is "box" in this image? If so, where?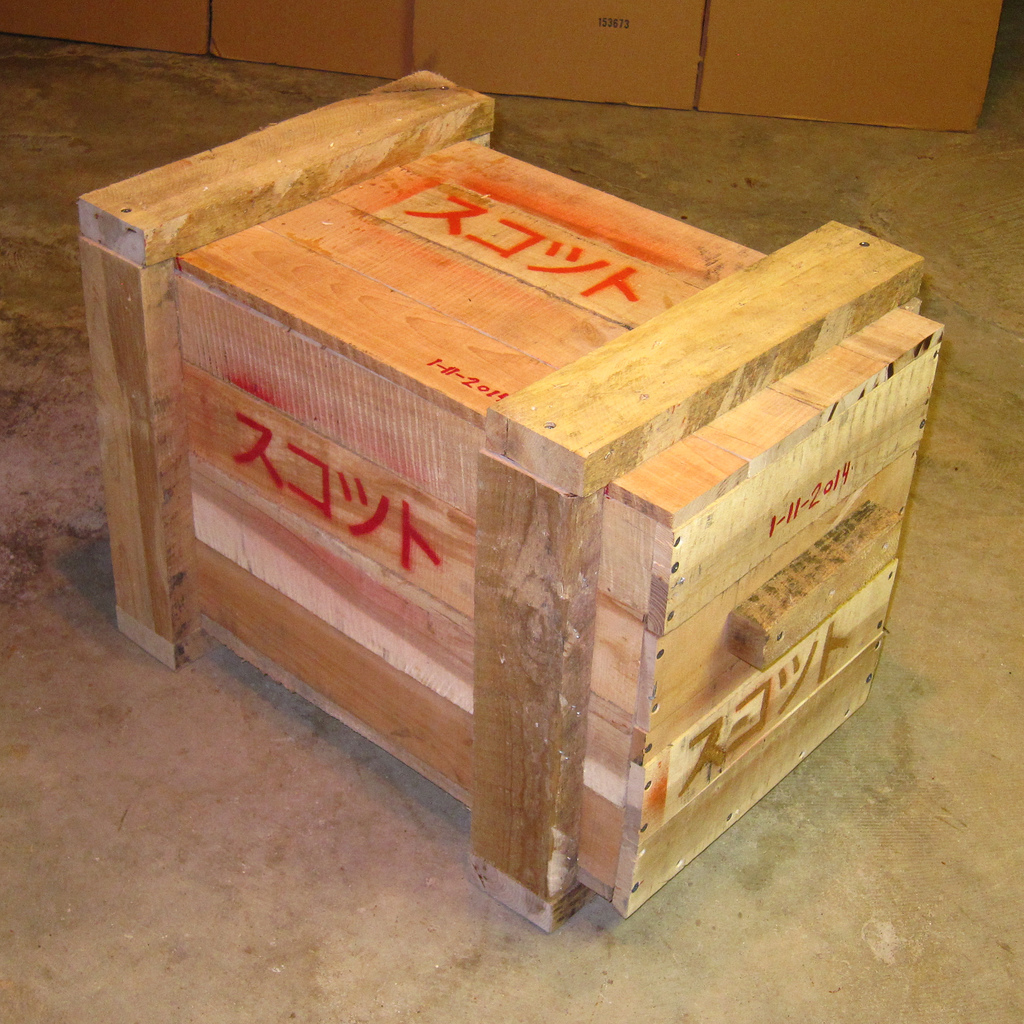
Yes, at {"x1": 412, "y1": 0, "x2": 699, "y2": 115}.
